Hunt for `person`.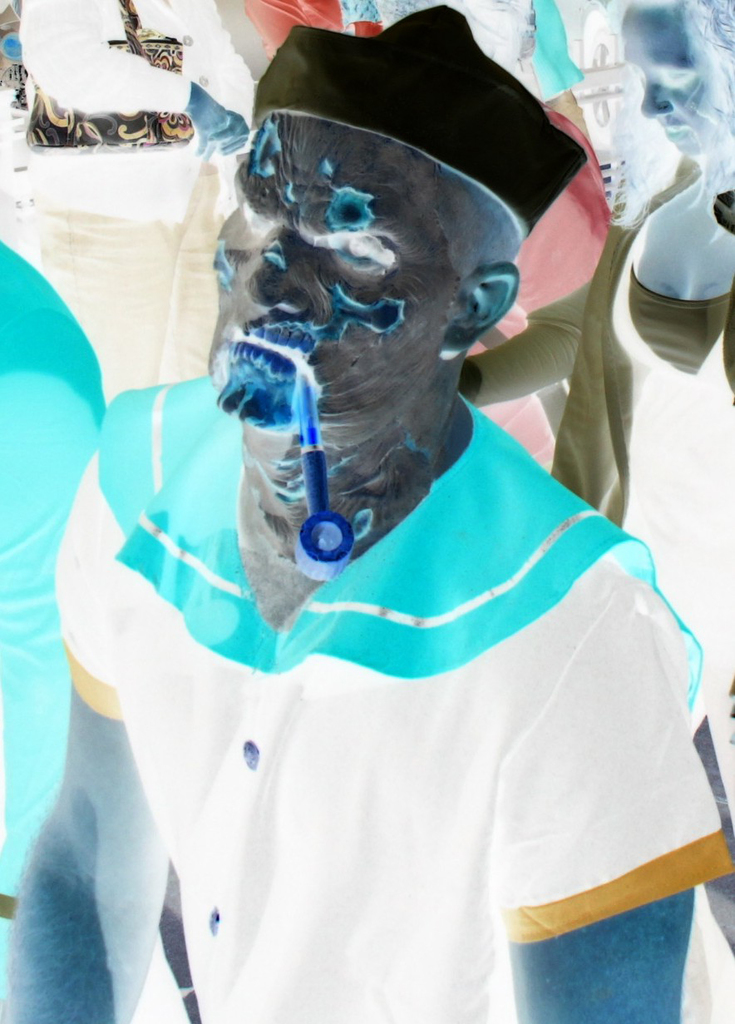
Hunted down at (0,0,734,1023).
